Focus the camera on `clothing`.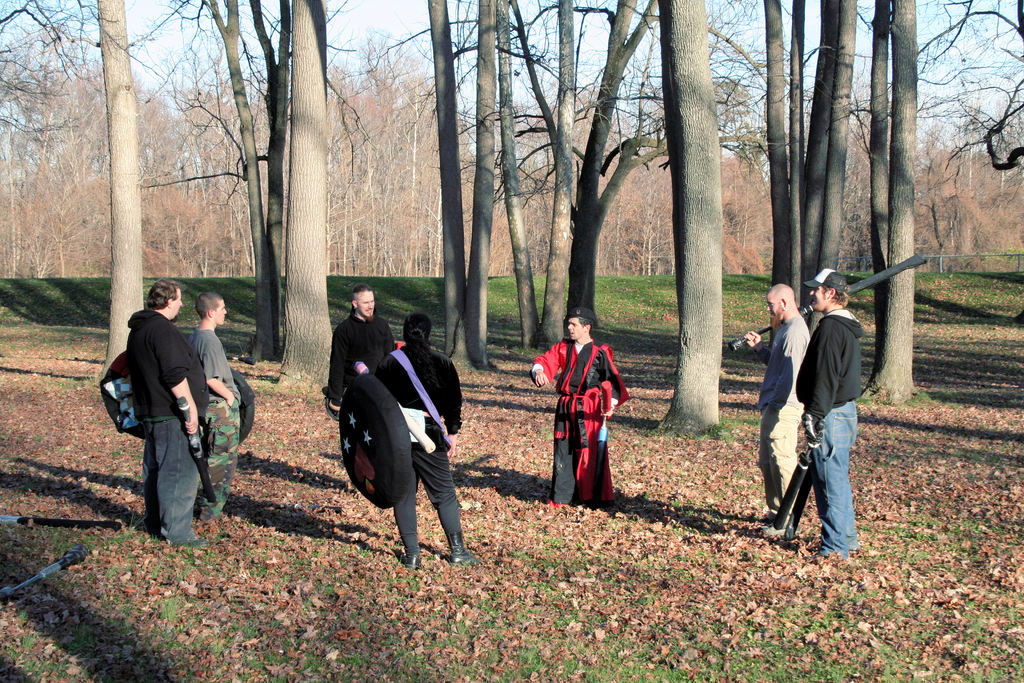
Focus region: l=328, t=312, r=394, b=403.
